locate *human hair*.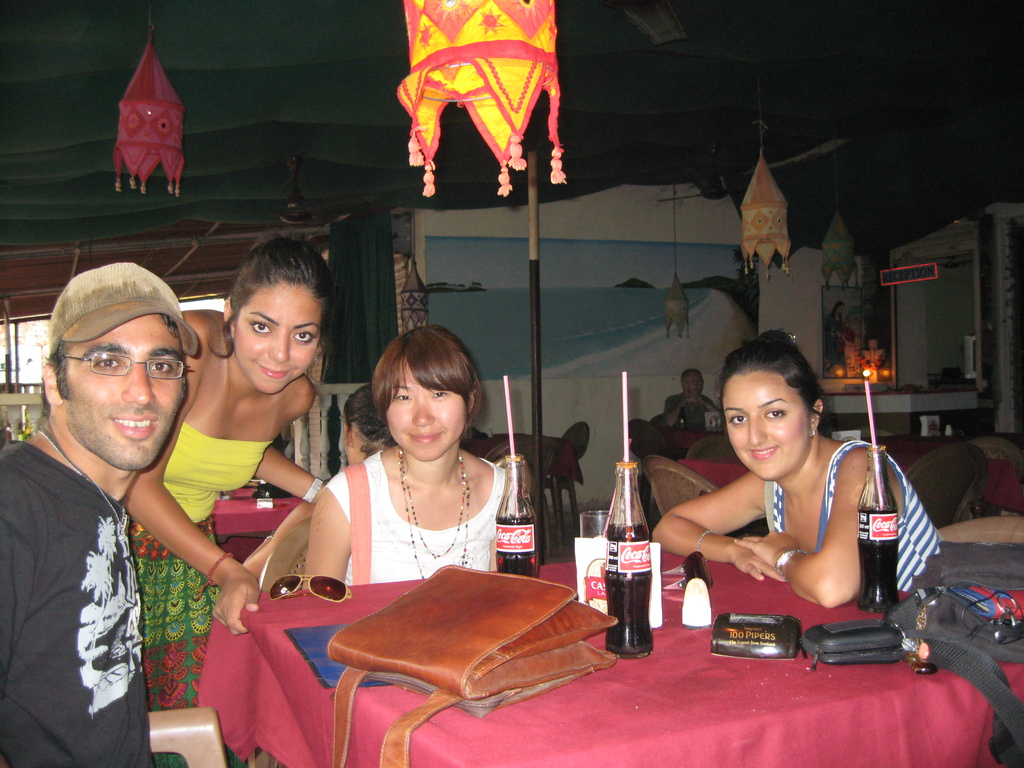
Bounding box: x1=337, y1=380, x2=401, y2=458.
